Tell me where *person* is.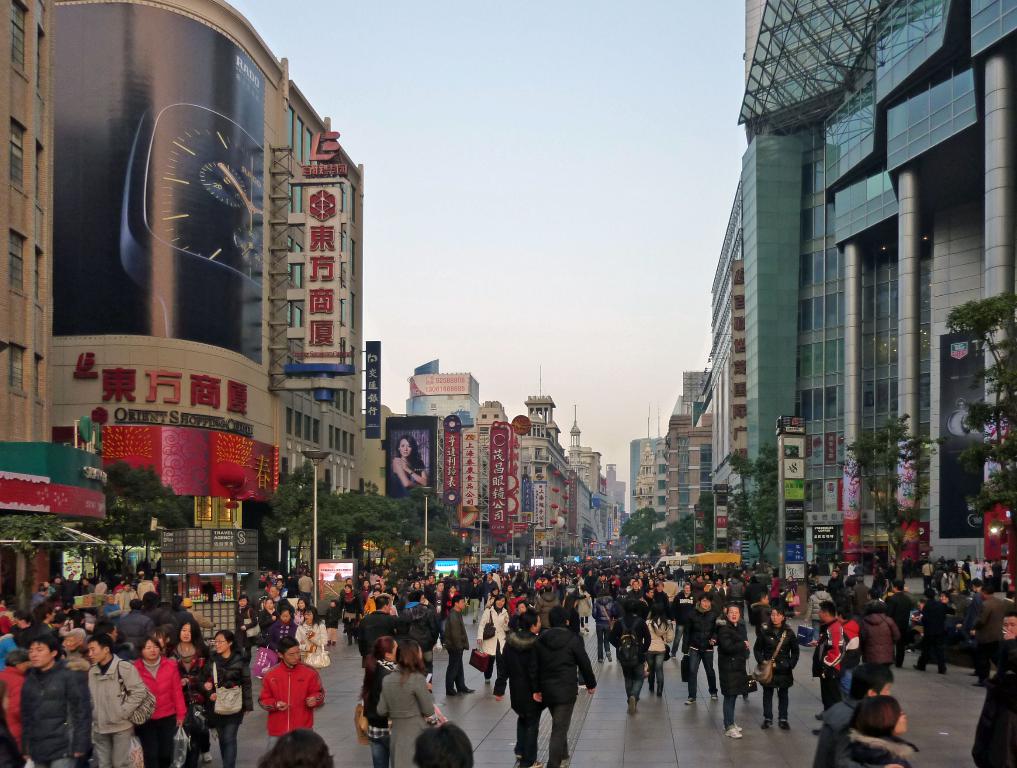
*person* is at (x1=0, y1=571, x2=126, y2=767).
